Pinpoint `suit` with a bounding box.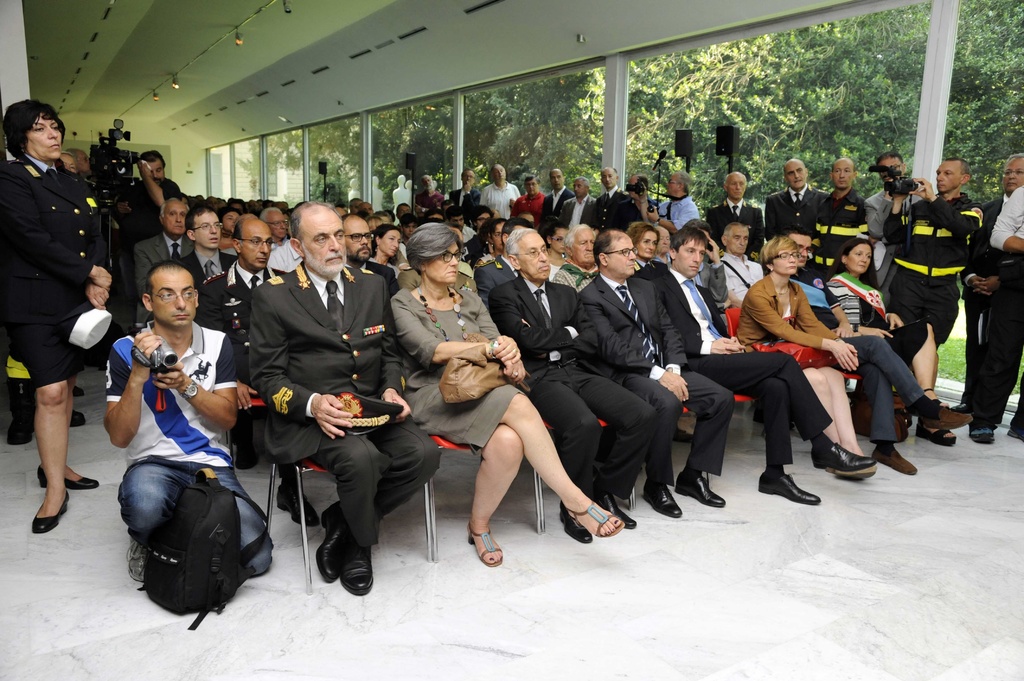
x1=471 y1=252 x2=516 y2=300.
